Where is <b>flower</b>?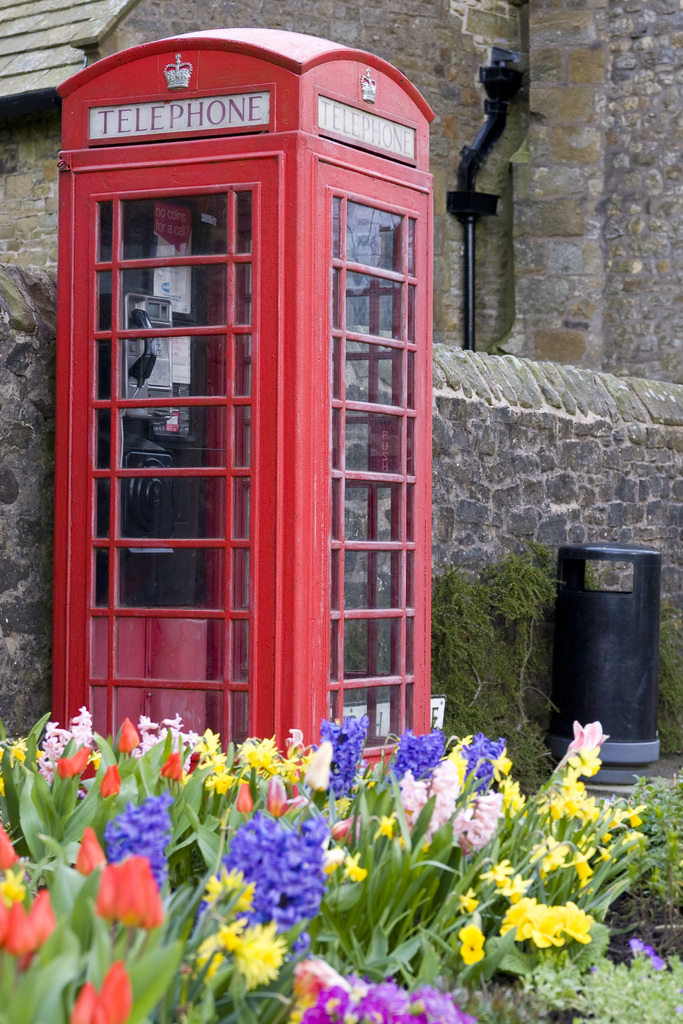
{"left": 64, "top": 959, "right": 134, "bottom": 1023}.
